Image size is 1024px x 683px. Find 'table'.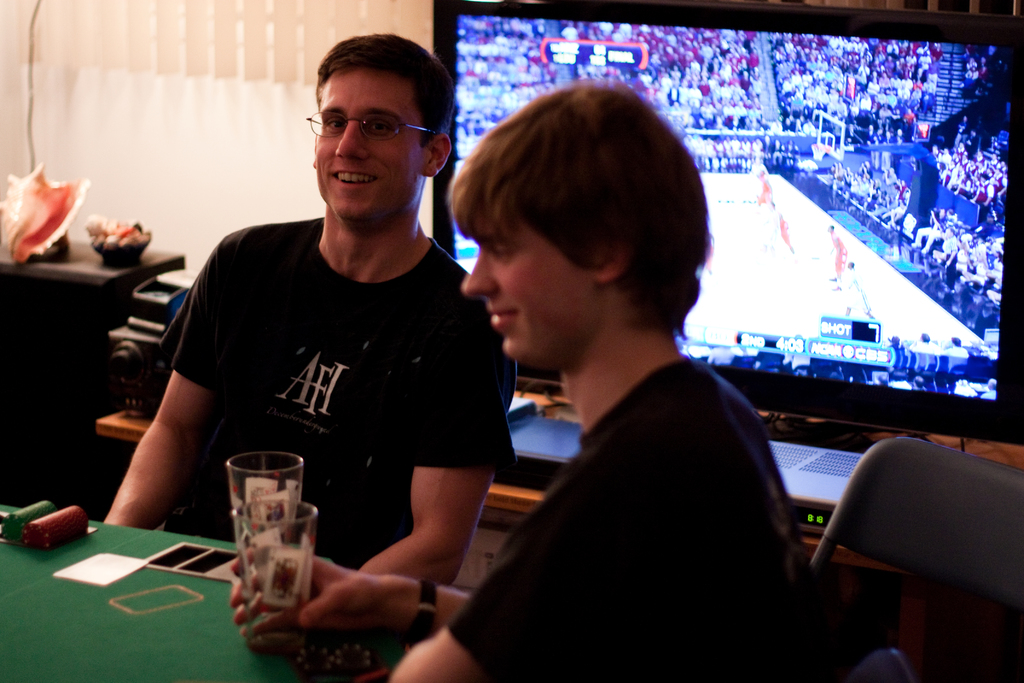
x1=20, y1=506, x2=260, y2=666.
